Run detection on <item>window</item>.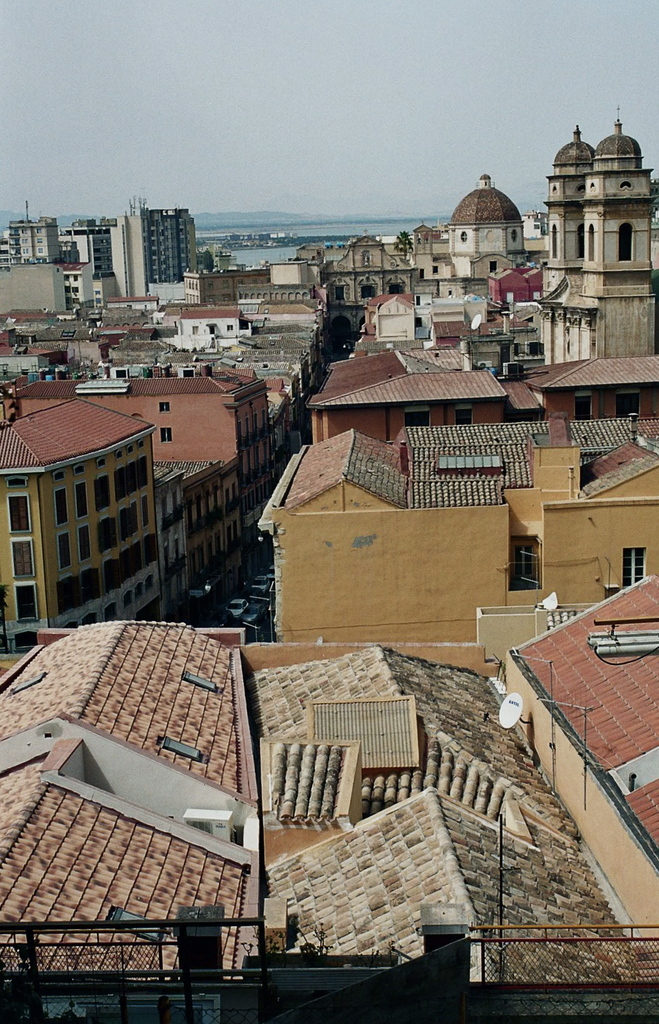
Result: (414, 317, 423, 330).
